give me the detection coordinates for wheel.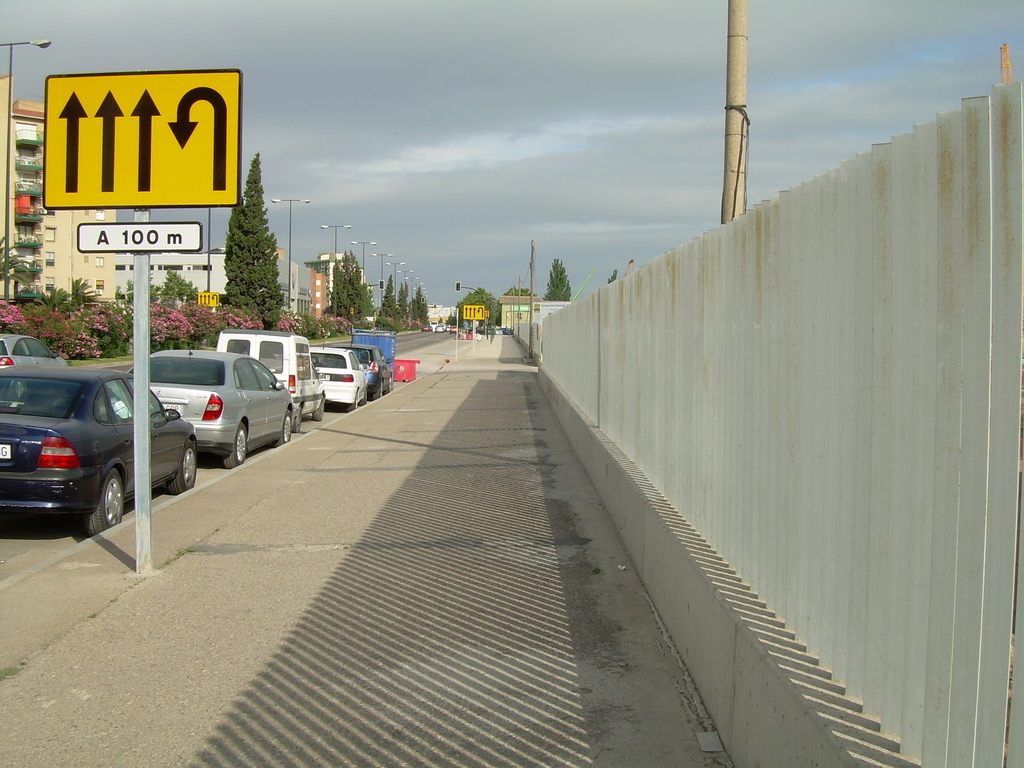
169,442,197,493.
